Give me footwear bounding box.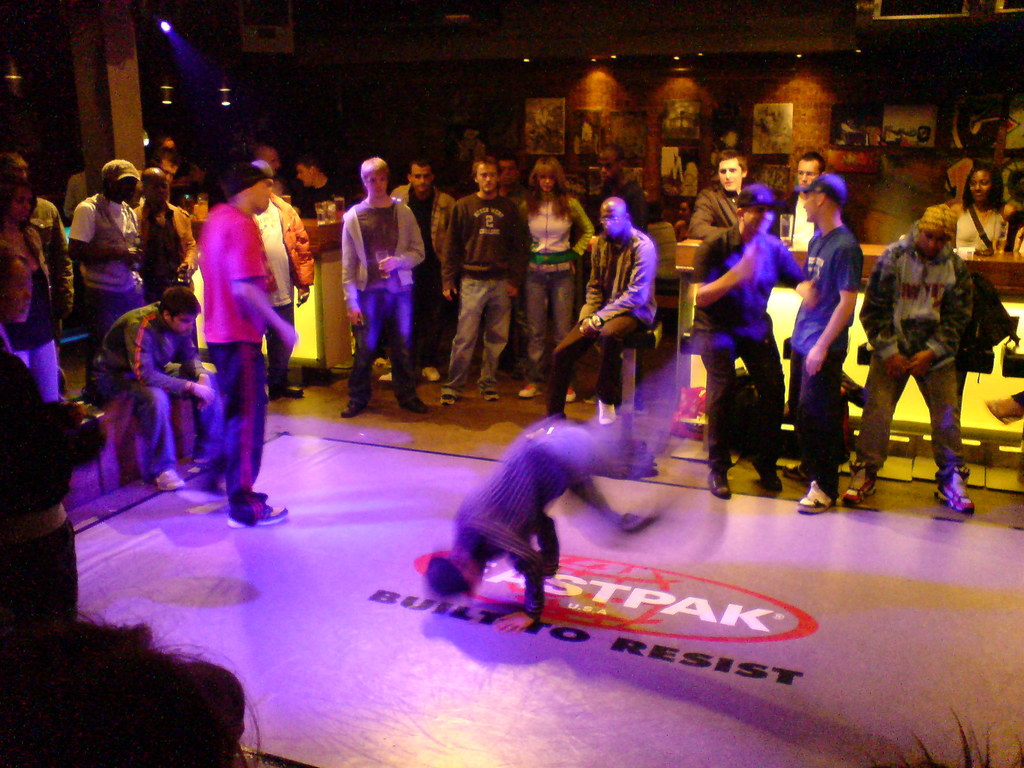
<bbox>154, 469, 188, 490</bbox>.
